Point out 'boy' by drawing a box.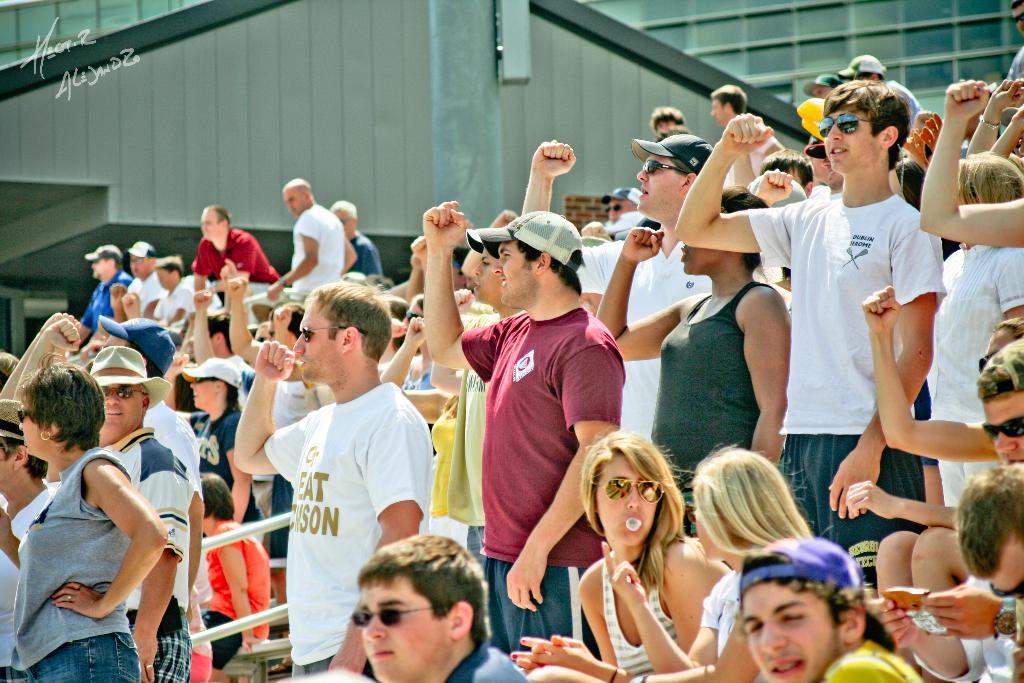
bbox=(739, 536, 929, 682).
